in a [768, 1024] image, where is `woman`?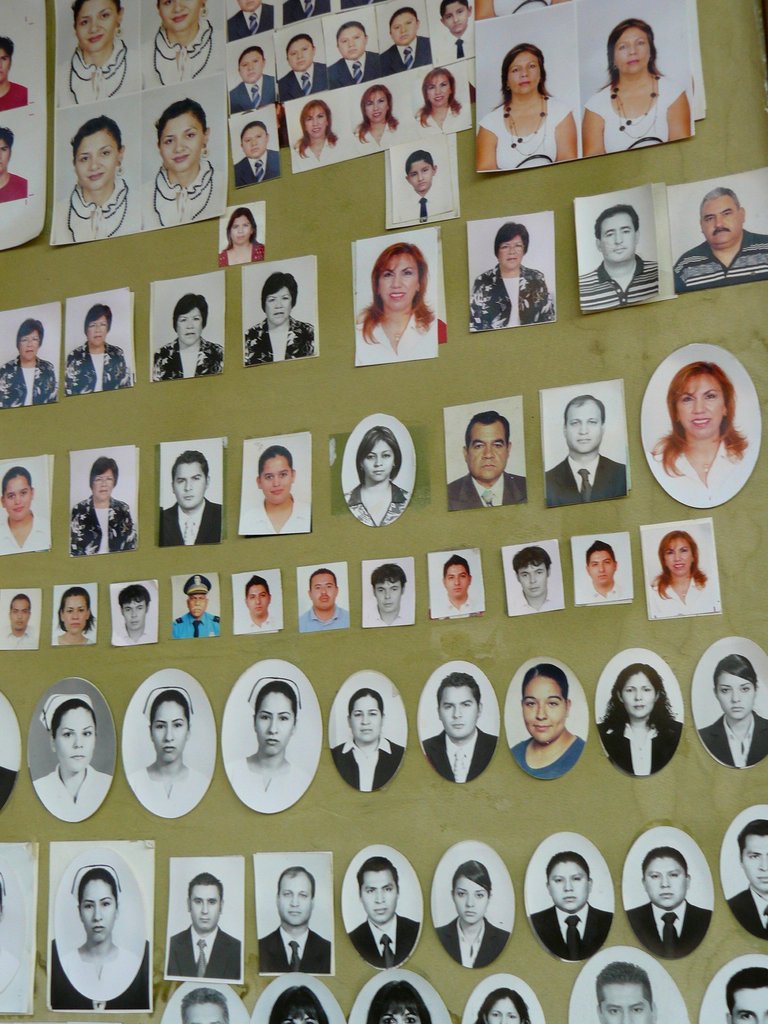
(left=0, top=317, right=56, bottom=410).
